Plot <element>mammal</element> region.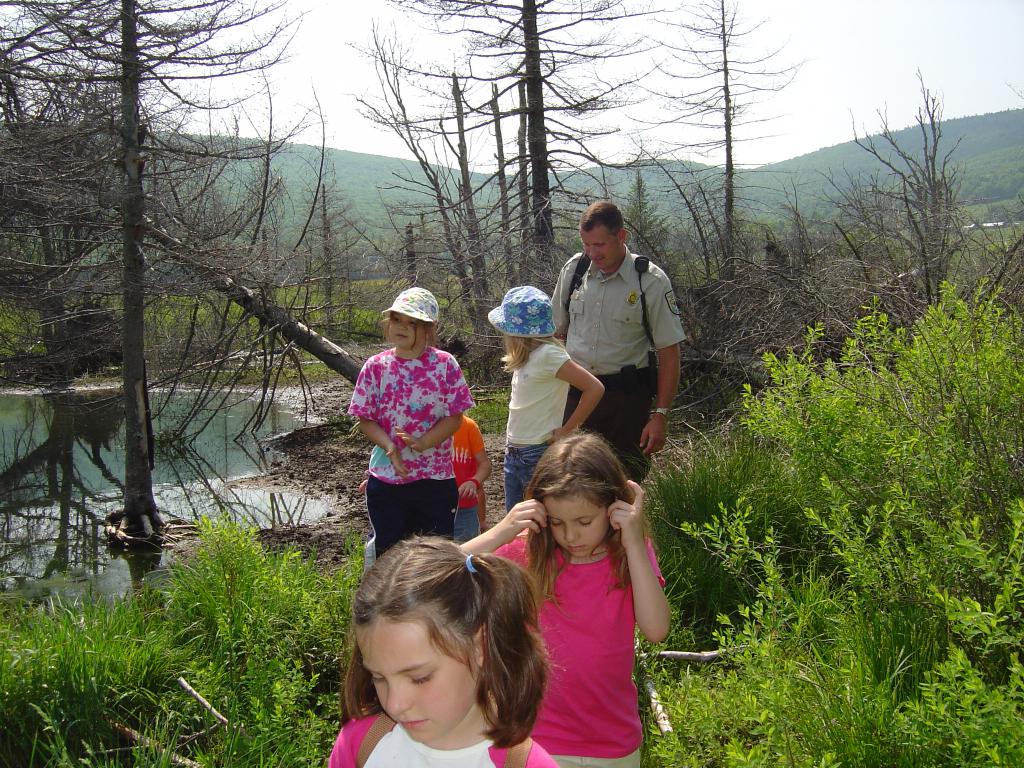
Plotted at [345,287,474,574].
